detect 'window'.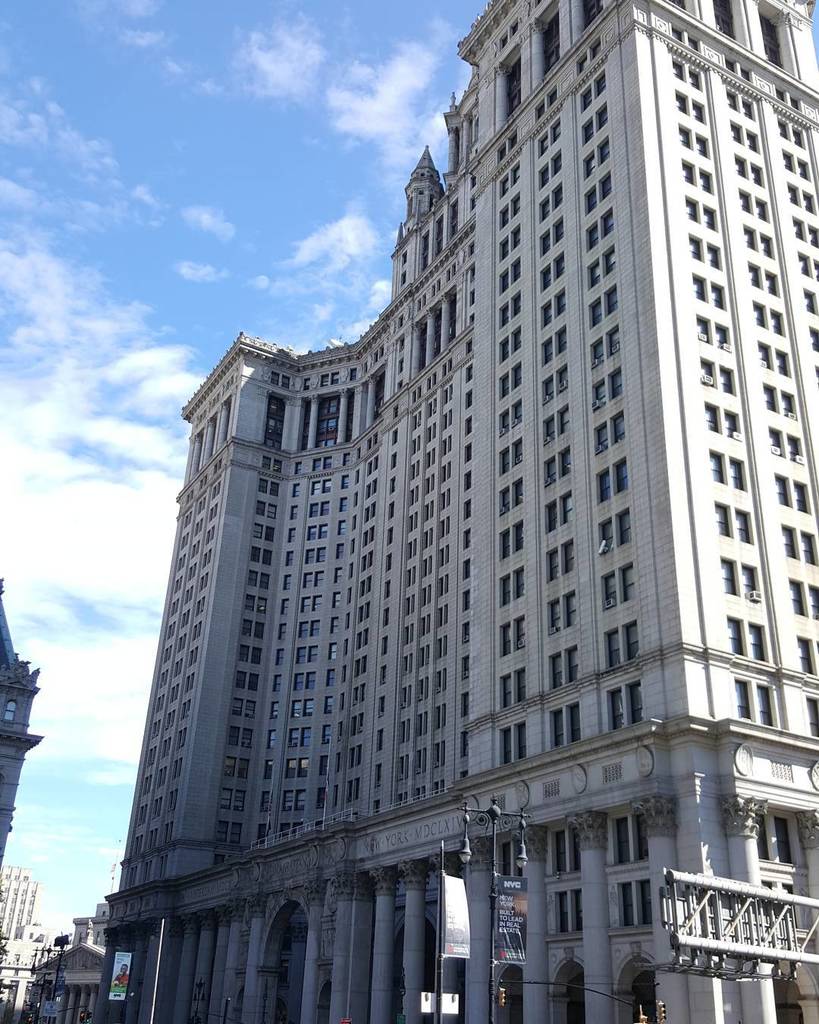
Detected at BBox(679, 119, 709, 162).
